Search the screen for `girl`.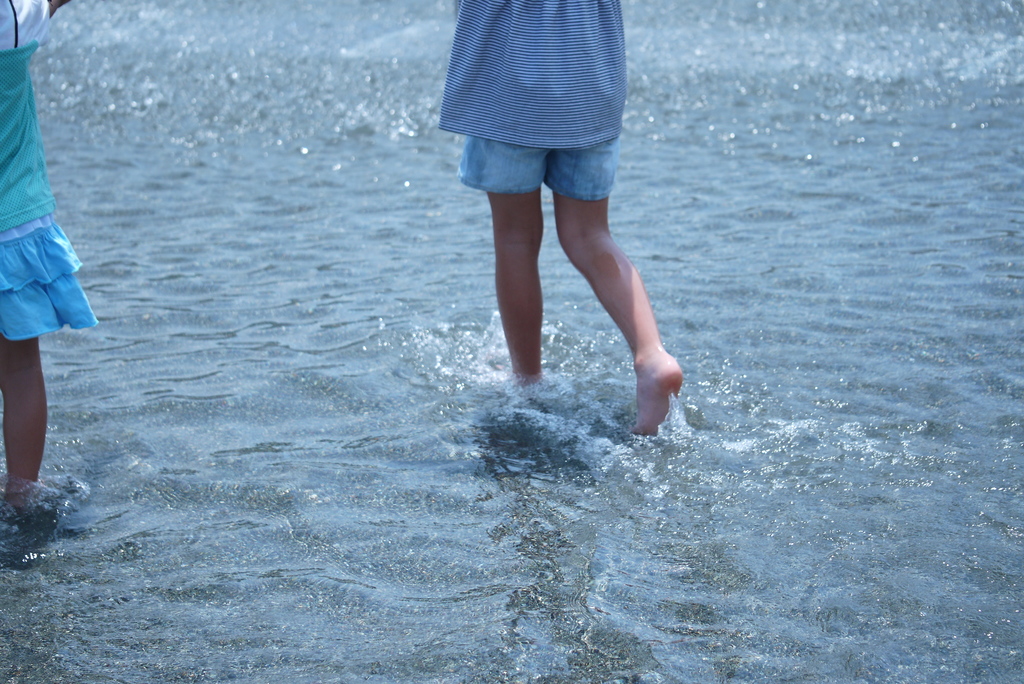
Found at left=0, top=0, right=106, bottom=510.
